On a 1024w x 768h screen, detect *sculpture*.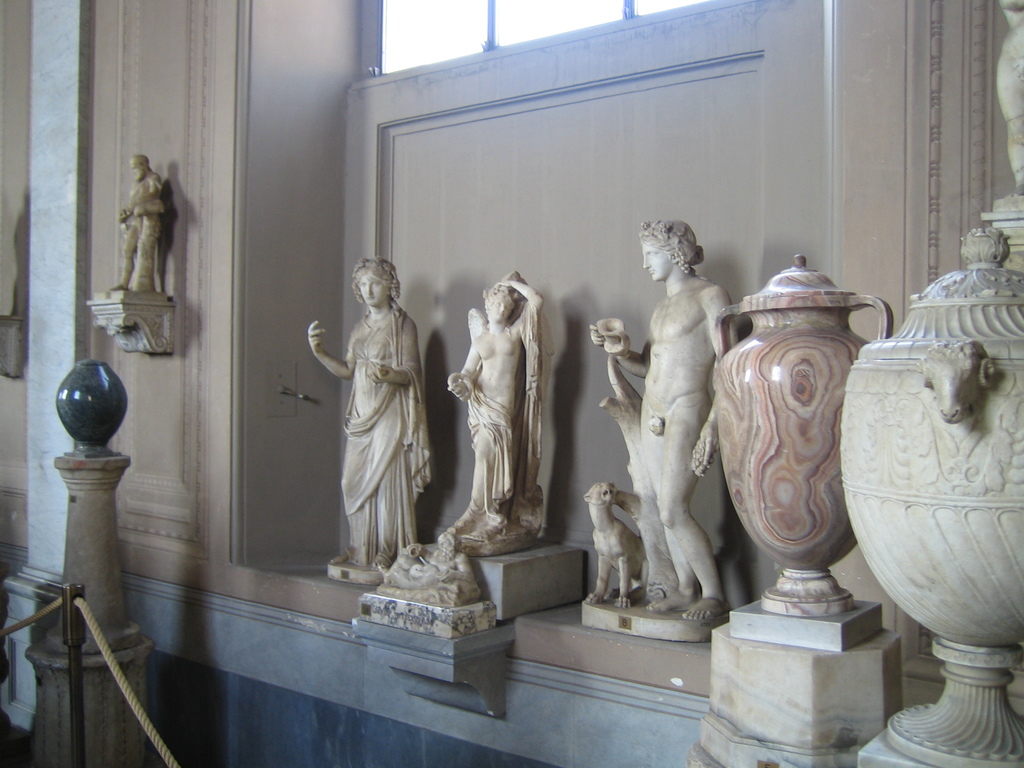
bbox=[988, 0, 1023, 191].
